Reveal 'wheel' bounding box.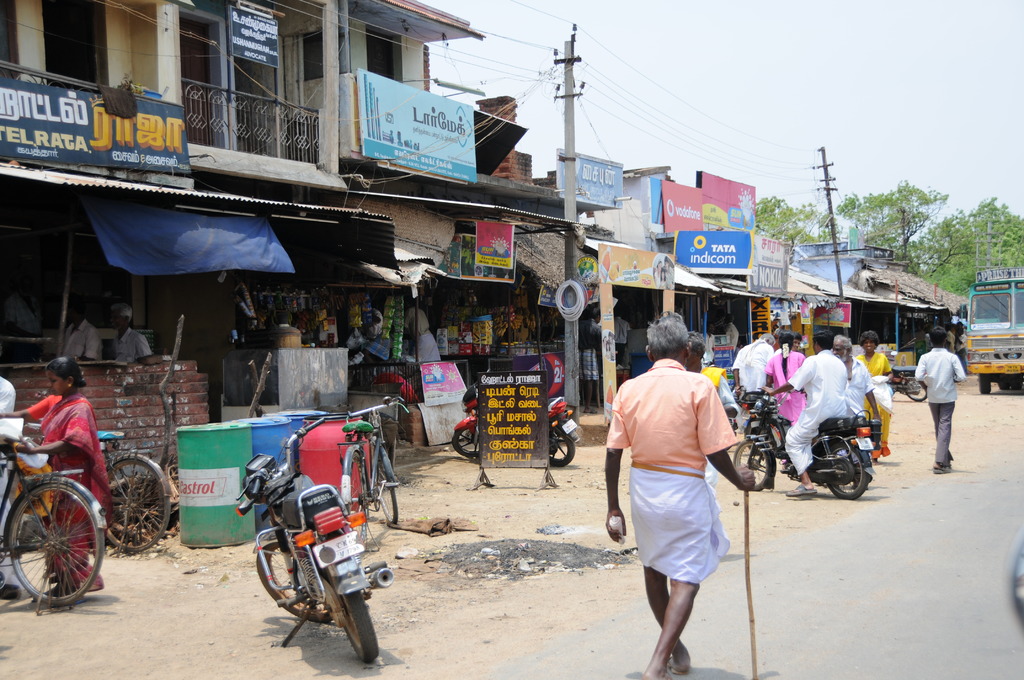
Revealed: bbox(820, 431, 868, 504).
